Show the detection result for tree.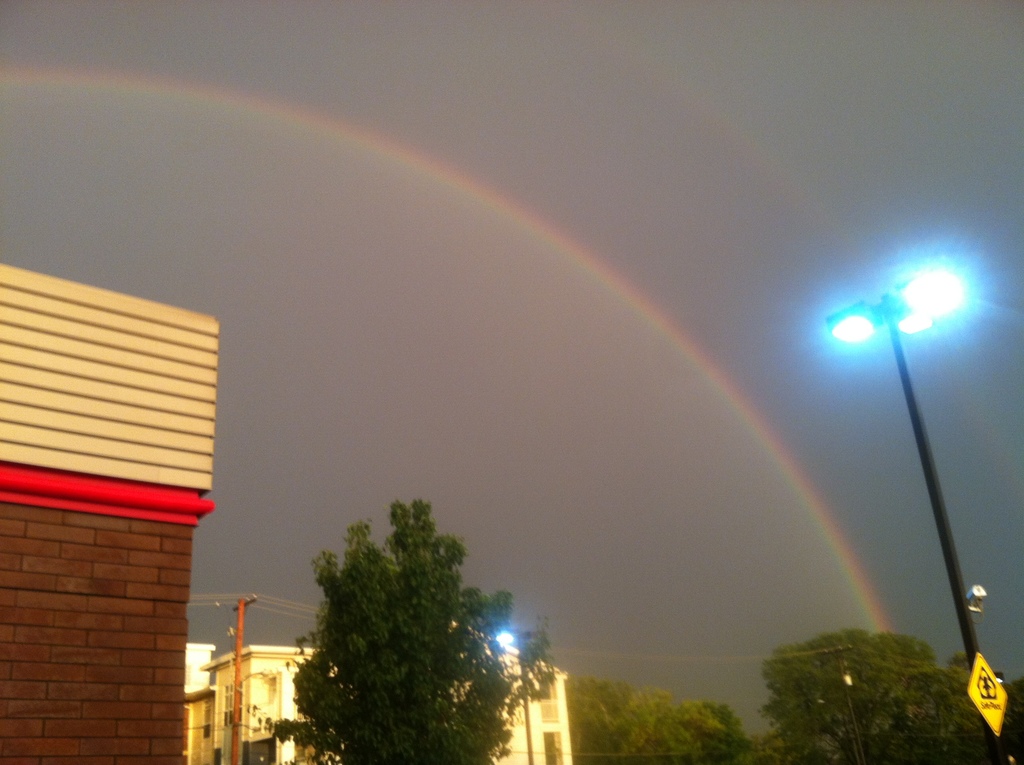
box=[267, 494, 562, 762].
